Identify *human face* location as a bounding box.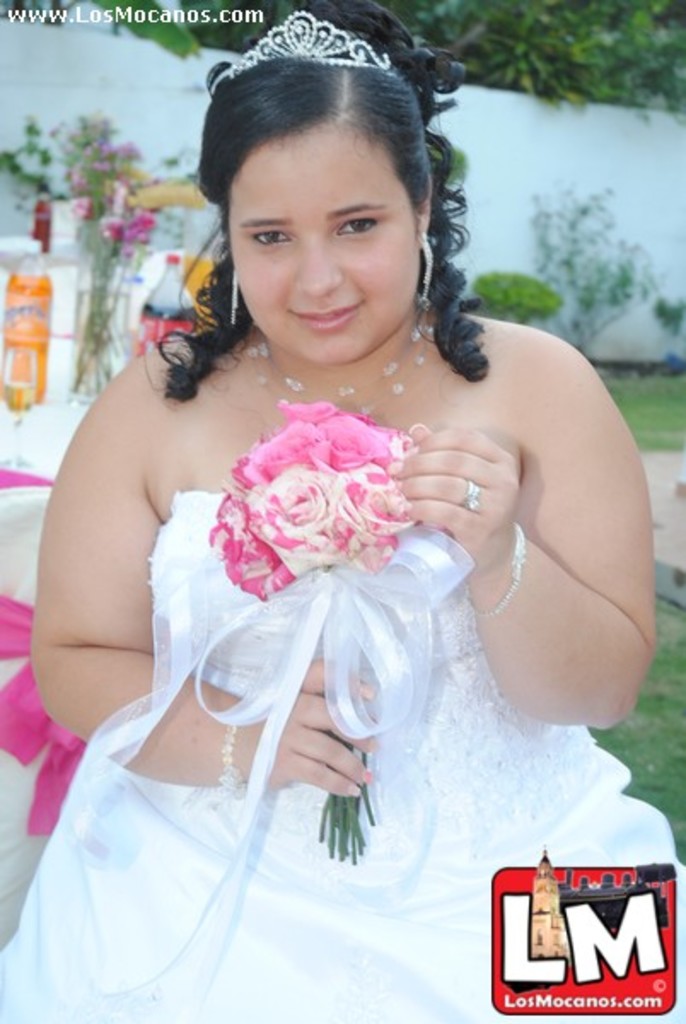
l=222, t=133, r=430, b=365.
